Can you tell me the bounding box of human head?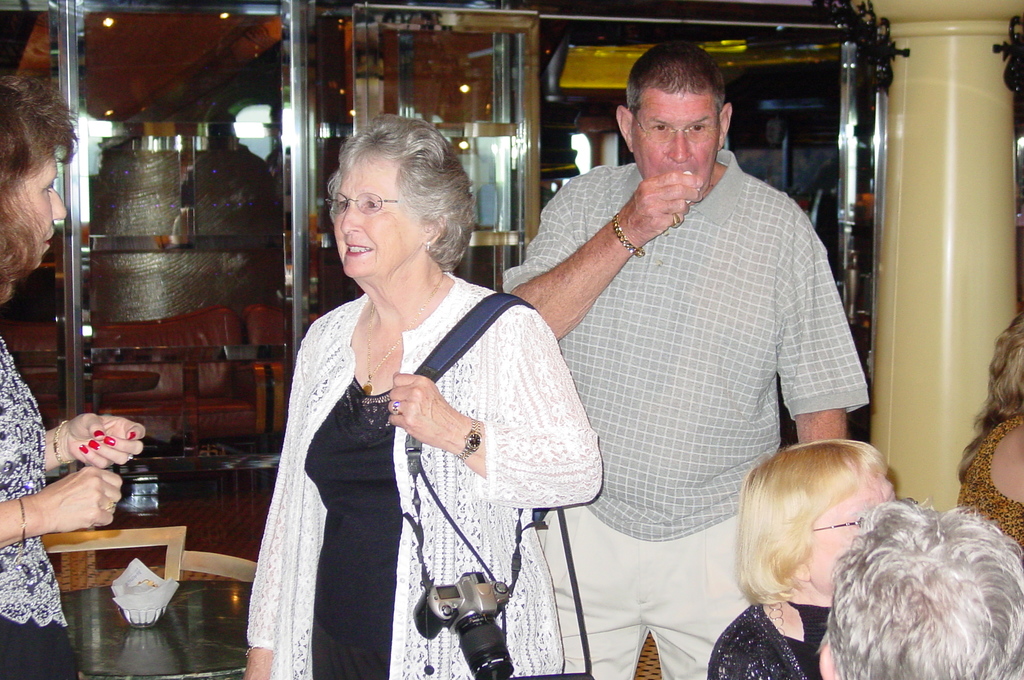
BBox(821, 505, 1023, 679).
